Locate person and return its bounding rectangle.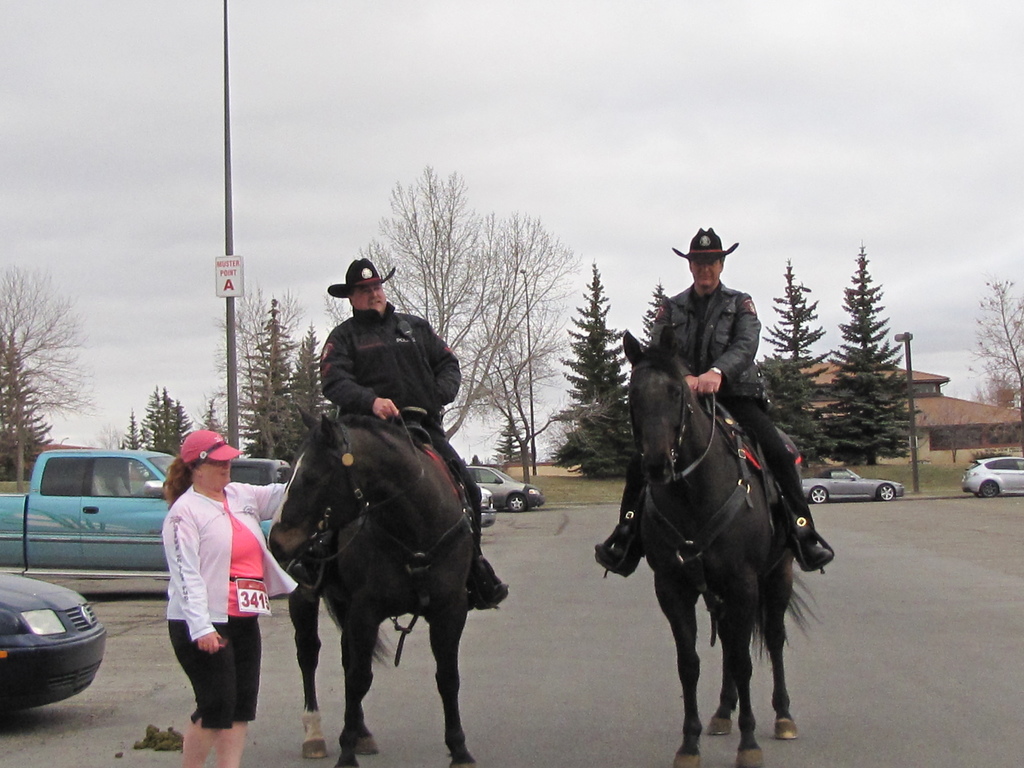
(x1=162, y1=420, x2=296, y2=767).
